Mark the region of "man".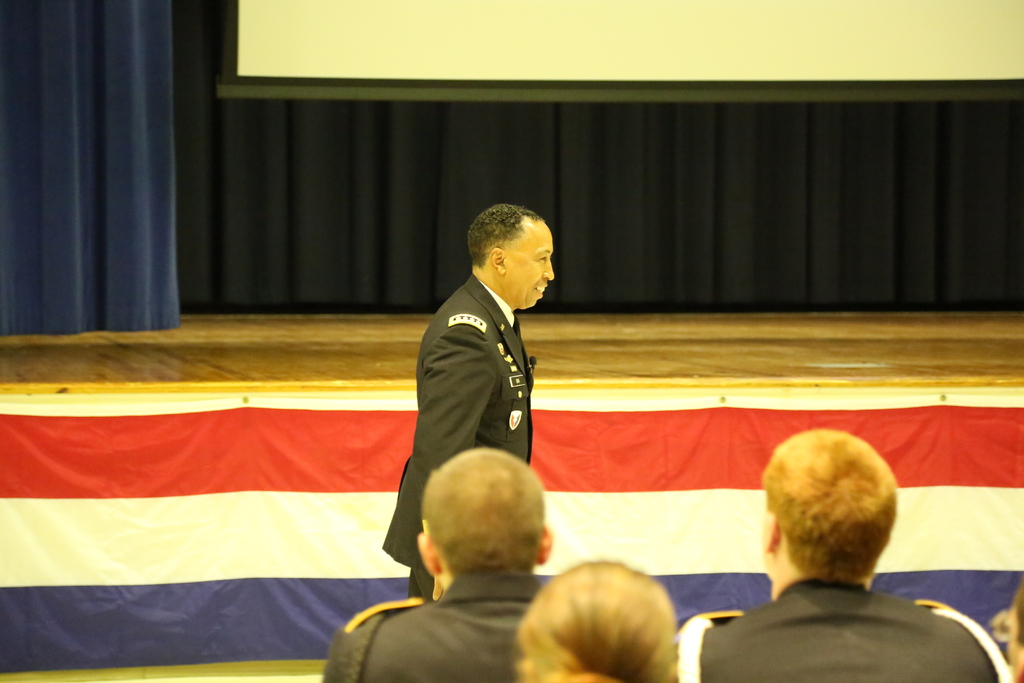
Region: detection(684, 428, 1023, 682).
